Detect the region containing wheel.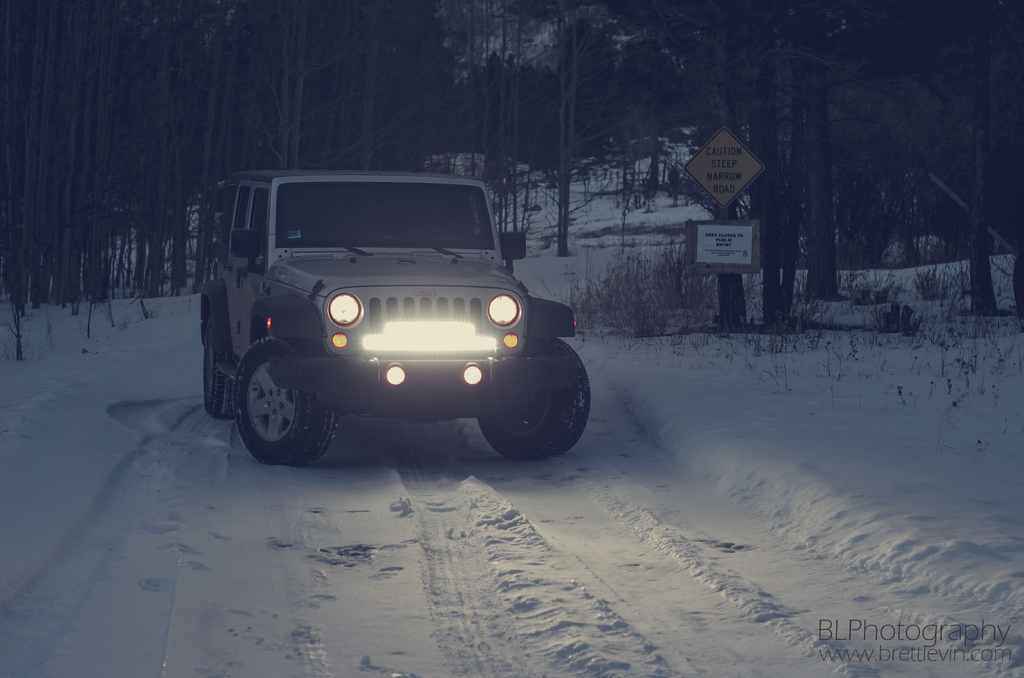
<bbox>468, 348, 572, 455</bbox>.
